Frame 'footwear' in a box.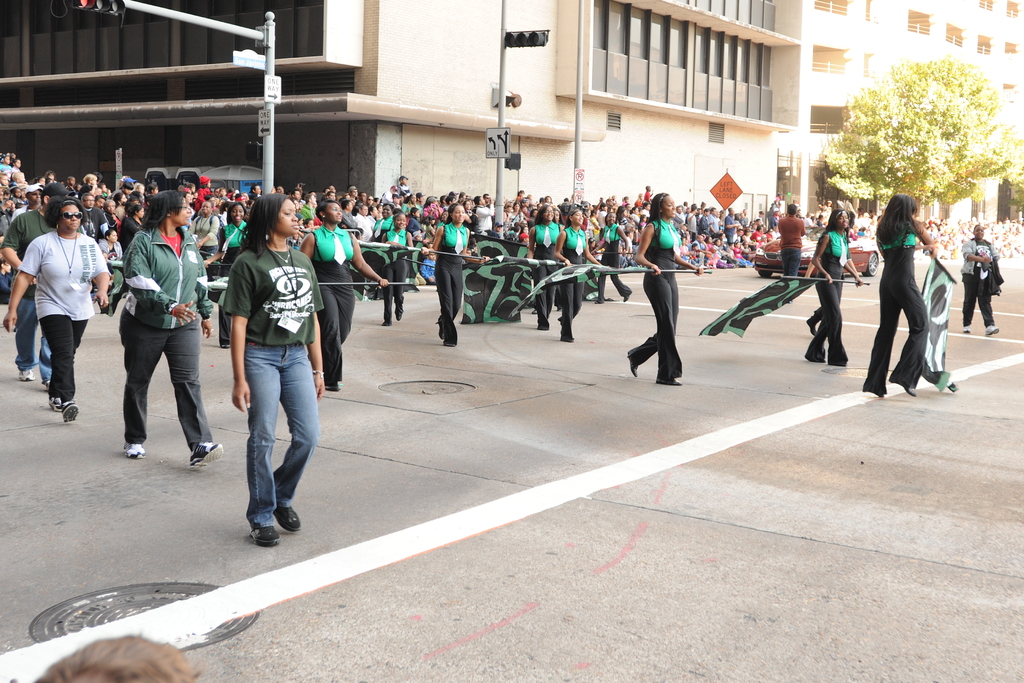
bbox=[561, 333, 575, 340].
